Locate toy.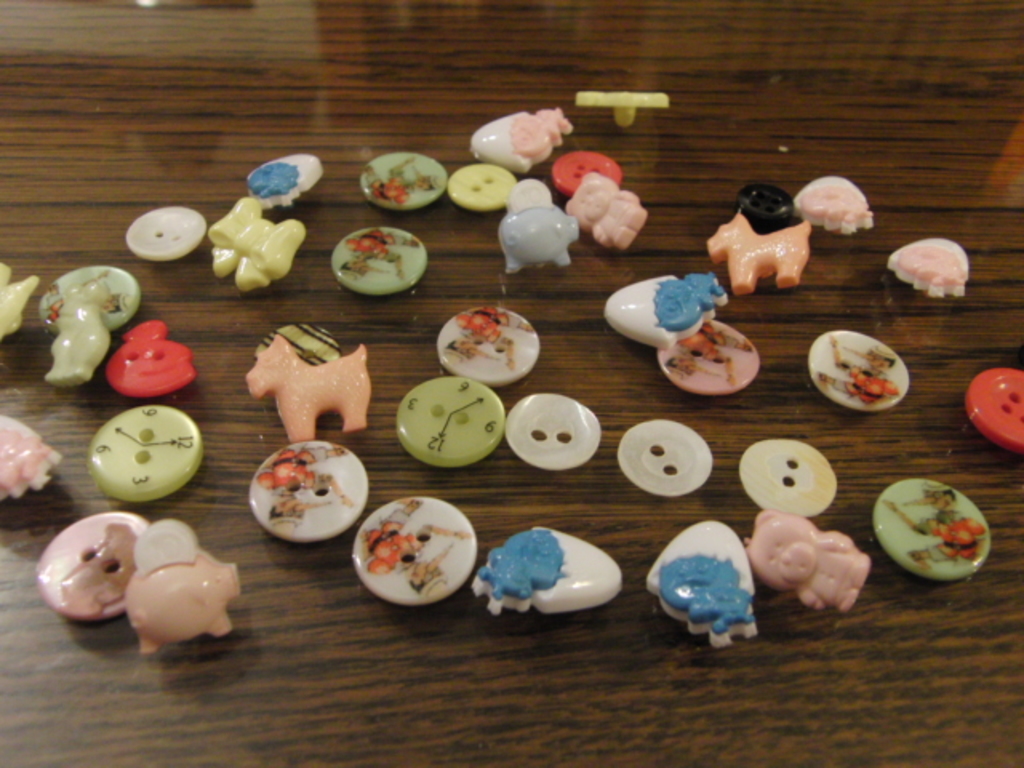
Bounding box: left=331, top=224, right=426, bottom=294.
